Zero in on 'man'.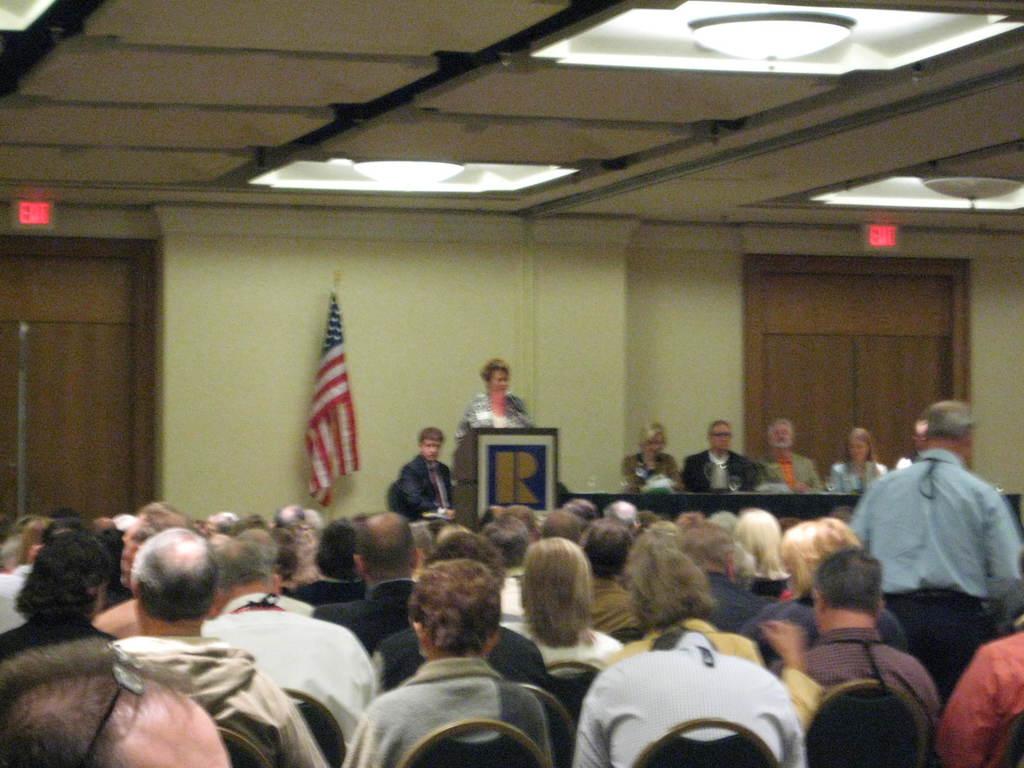
Zeroed in: detection(748, 420, 829, 497).
